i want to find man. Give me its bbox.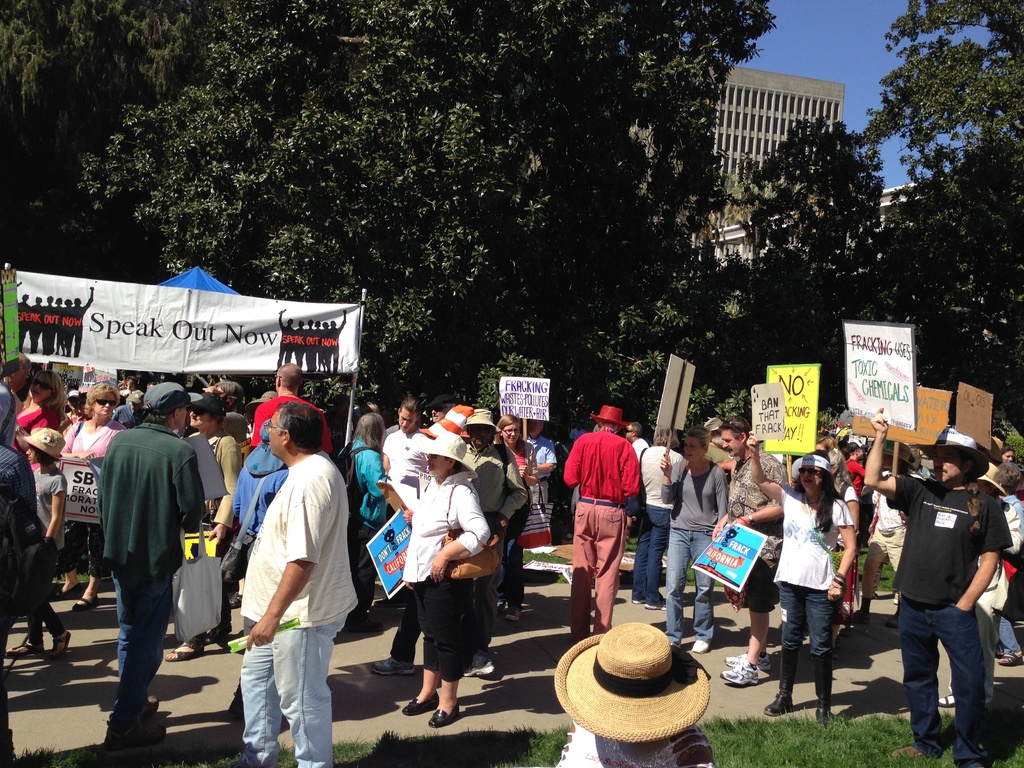
bbox=(315, 319, 323, 371).
